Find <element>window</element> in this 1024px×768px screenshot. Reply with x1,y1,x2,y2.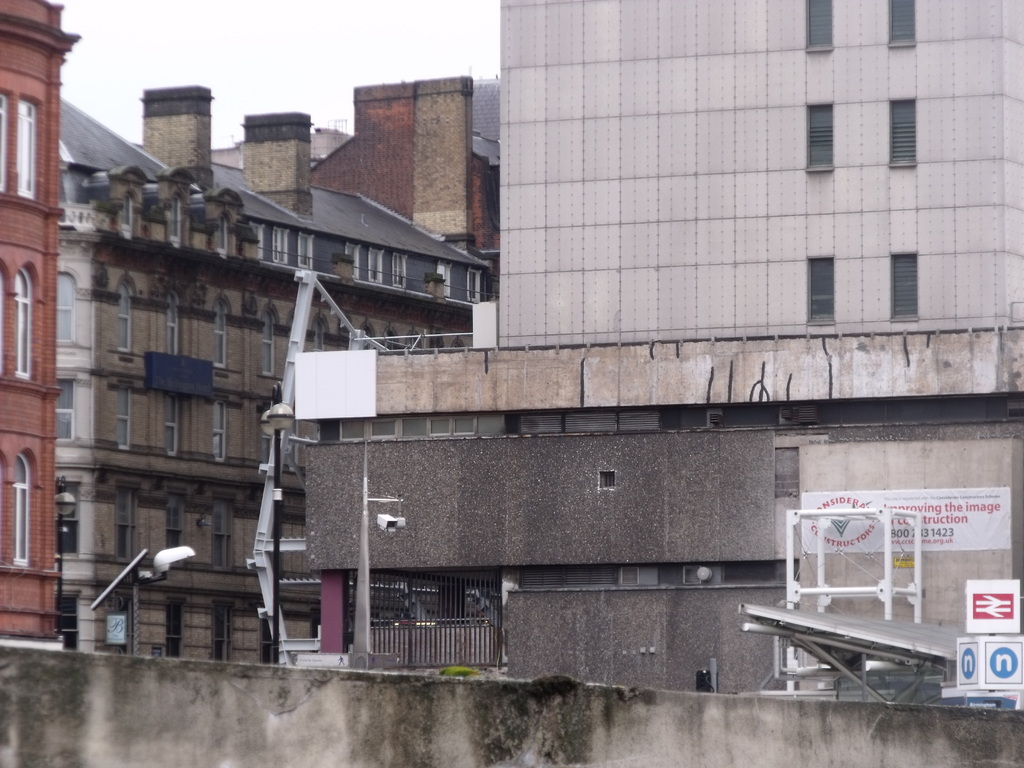
403,329,424,351.
